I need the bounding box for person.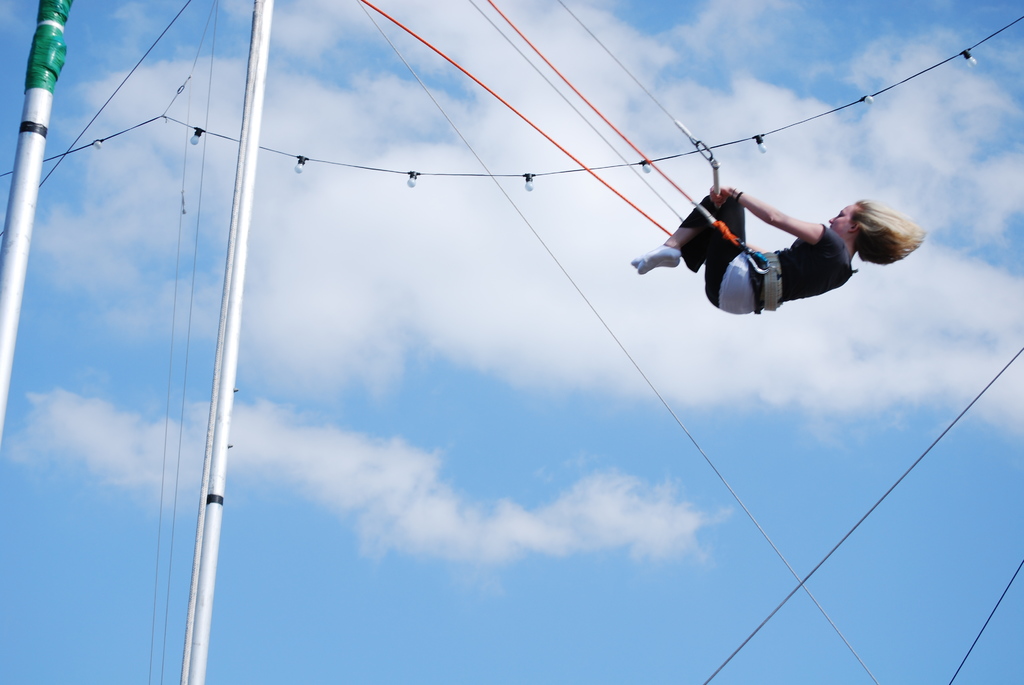
Here it is: x1=625 y1=164 x2=888 y2=331.
